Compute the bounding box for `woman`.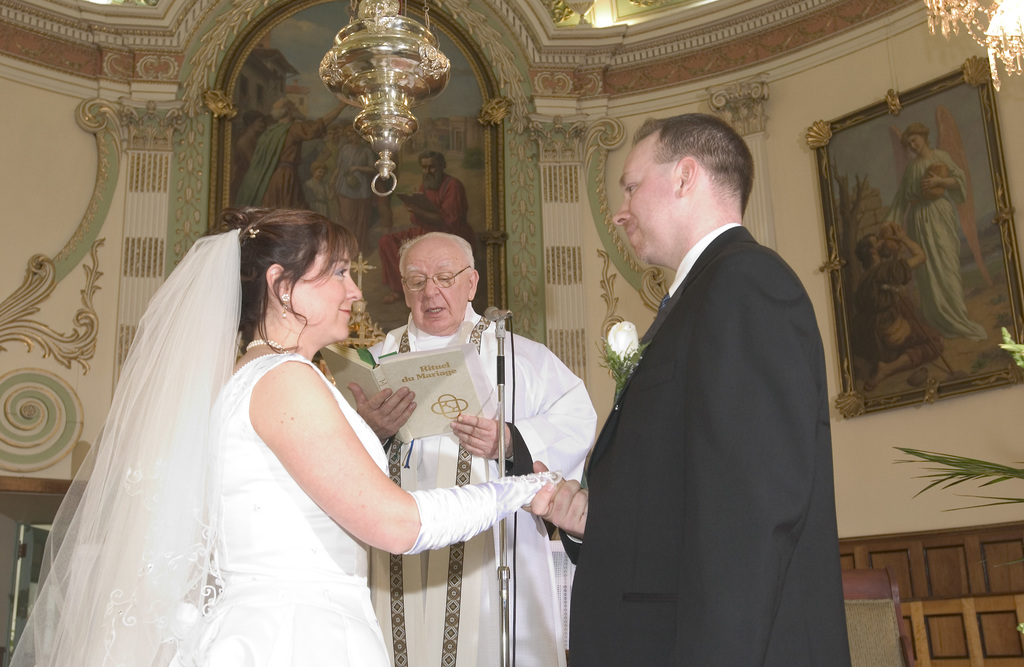
l=60, t=179, r=460, b=661.
